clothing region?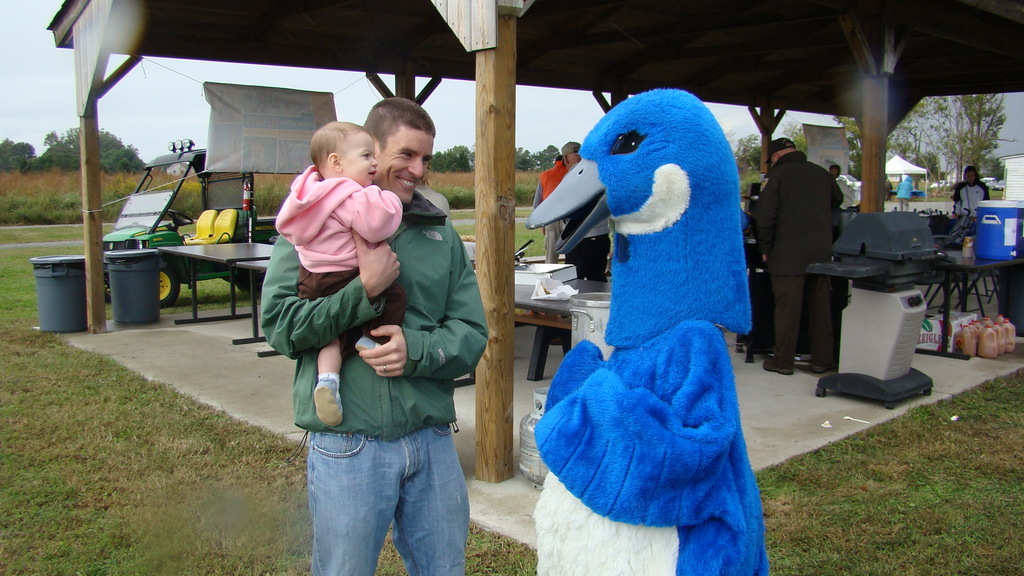
[left=262, top=182, right=485, bottom=575]
